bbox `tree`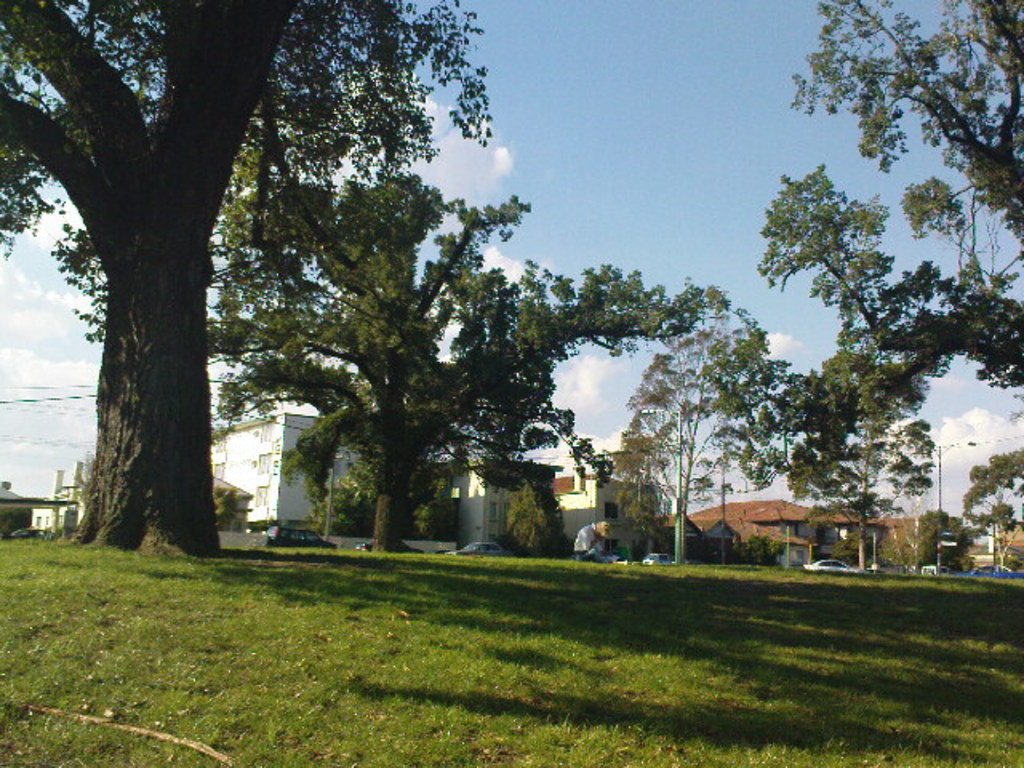
{"x1": 0, "y1": 0, "x2": 485, "y2": 558}
